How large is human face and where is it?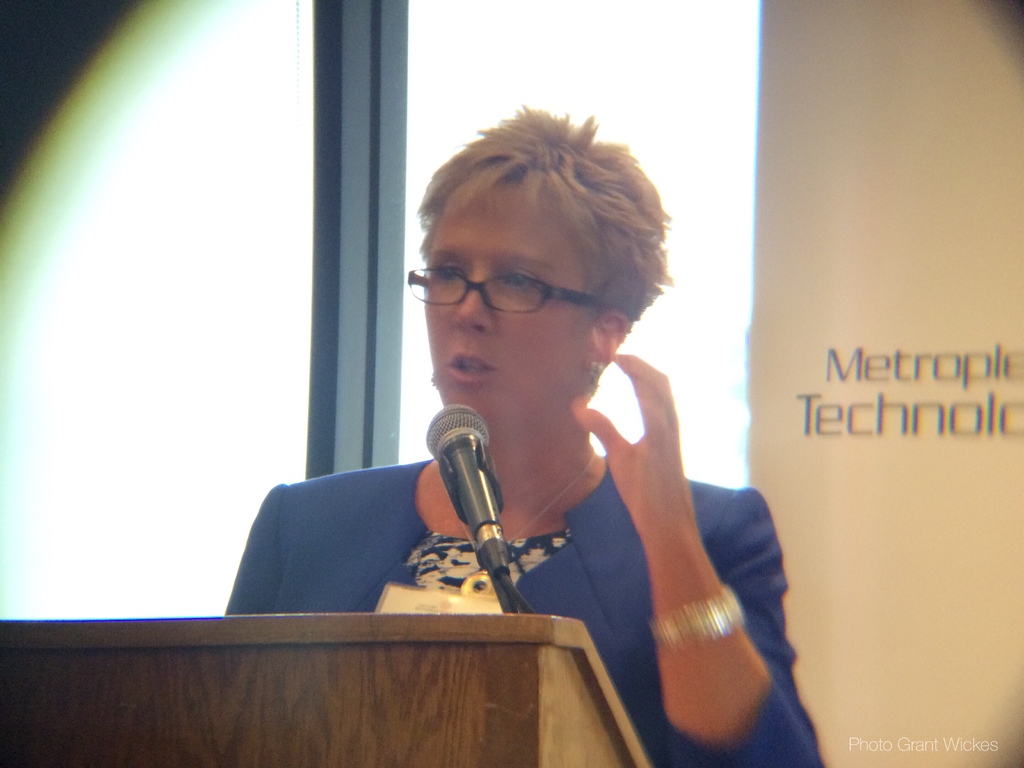
Bounding box: box=[422, 177, 593, 426].
